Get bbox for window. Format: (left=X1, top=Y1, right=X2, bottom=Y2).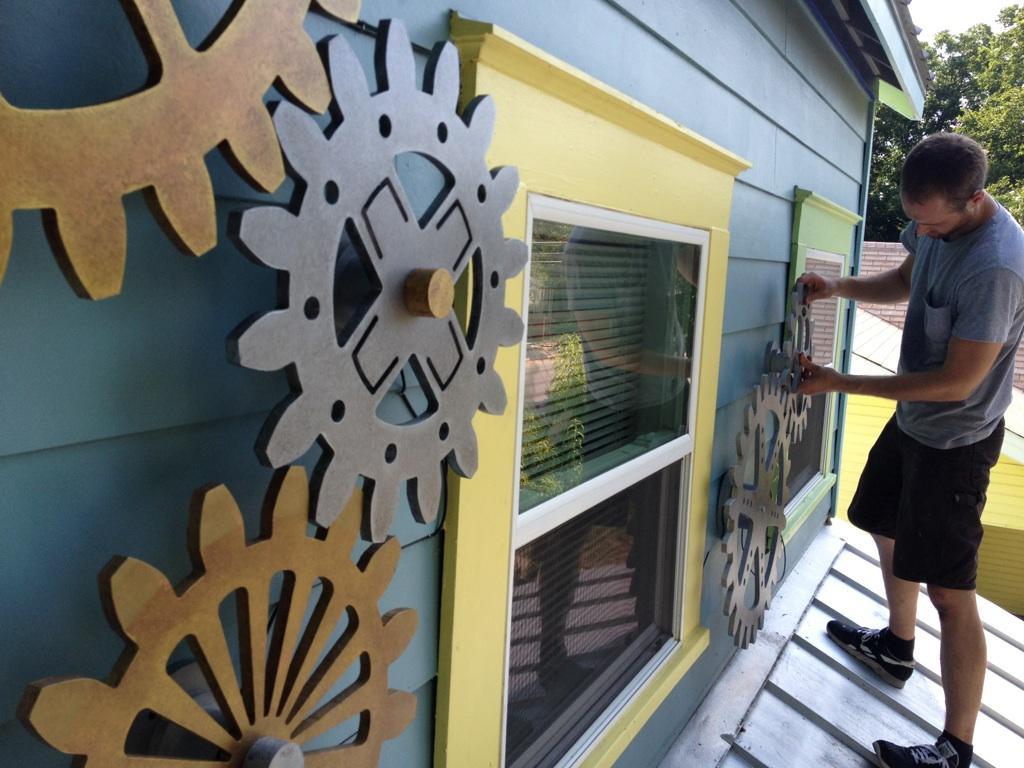
(left=488, top=98, right=746, bottom=691).
